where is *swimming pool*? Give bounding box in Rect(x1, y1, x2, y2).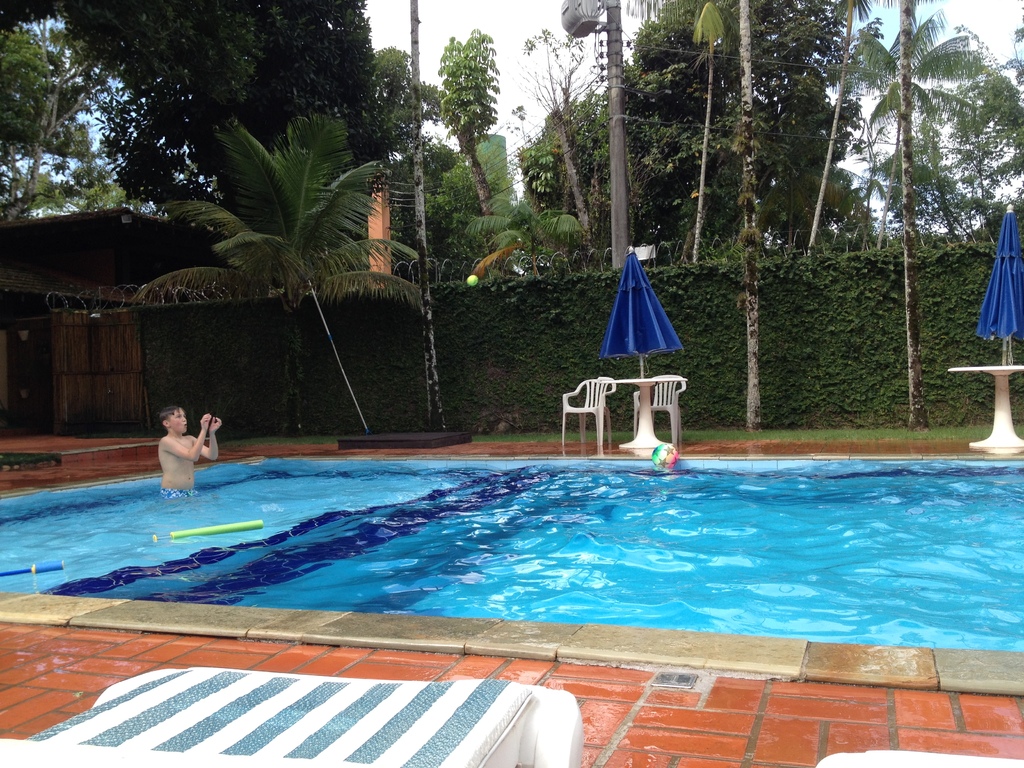
Rect(0, 458, 1023, 698).
